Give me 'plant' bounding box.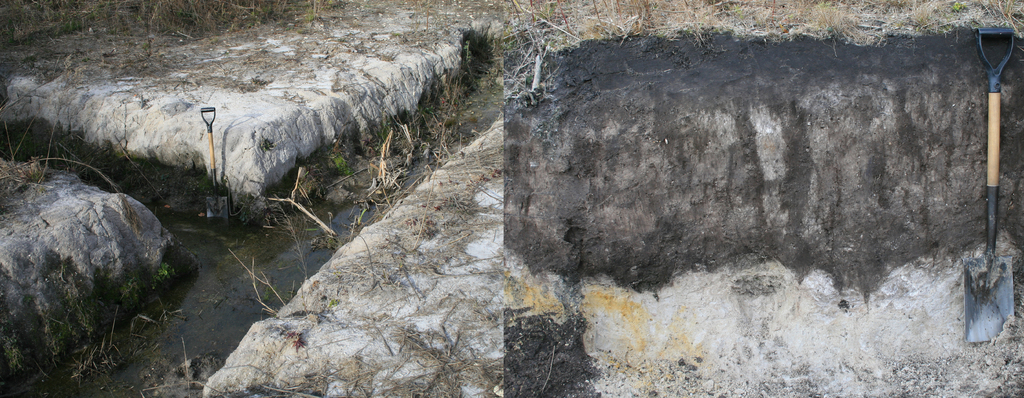
detection(0, 147, 48, 214).
